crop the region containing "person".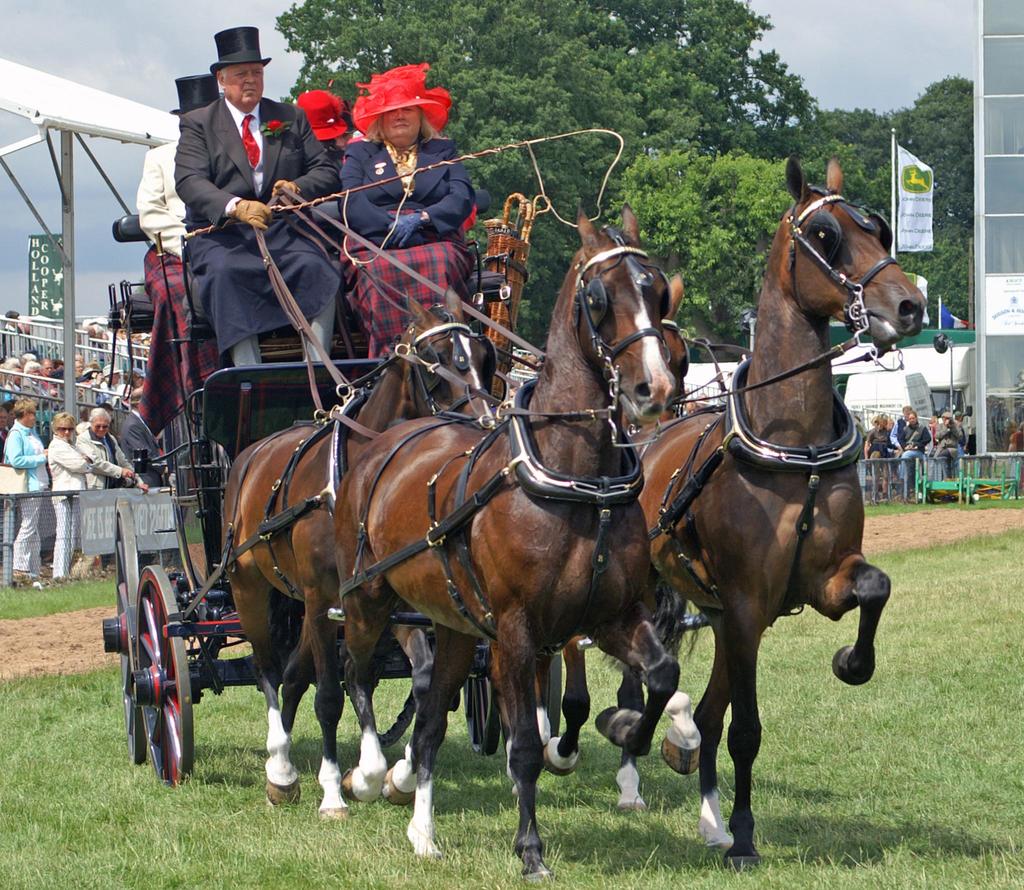
Crop region: region(129, 69, 217, 423).
